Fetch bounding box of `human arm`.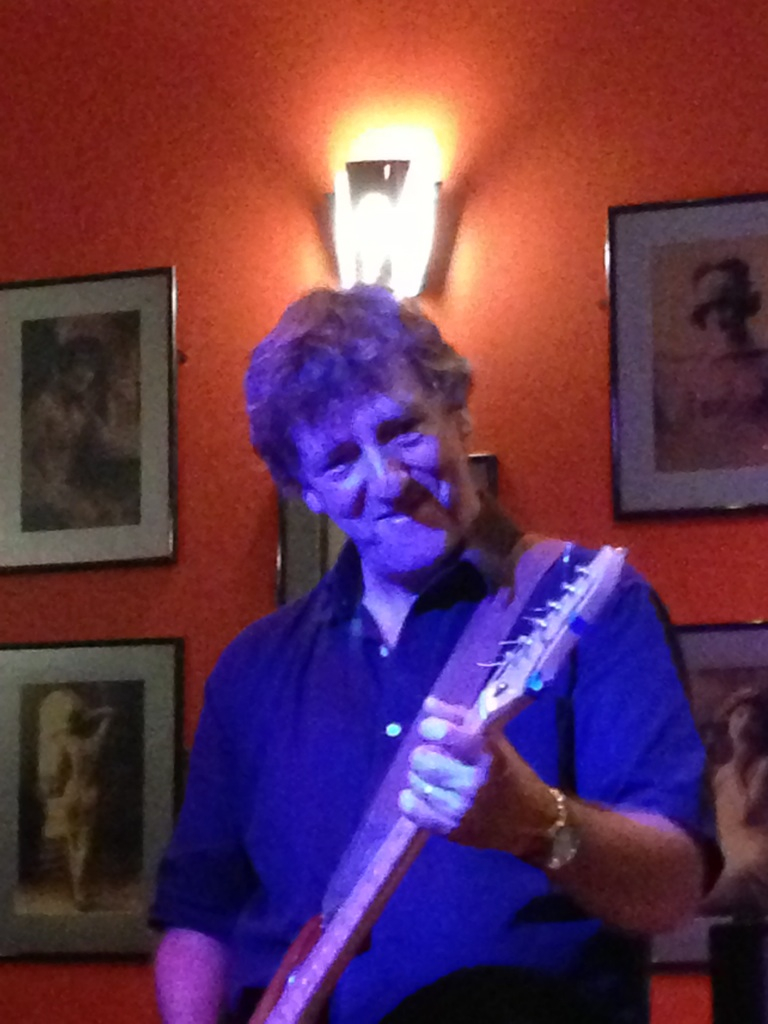
Bbox: bbox=[398, 574, 723, 934].
